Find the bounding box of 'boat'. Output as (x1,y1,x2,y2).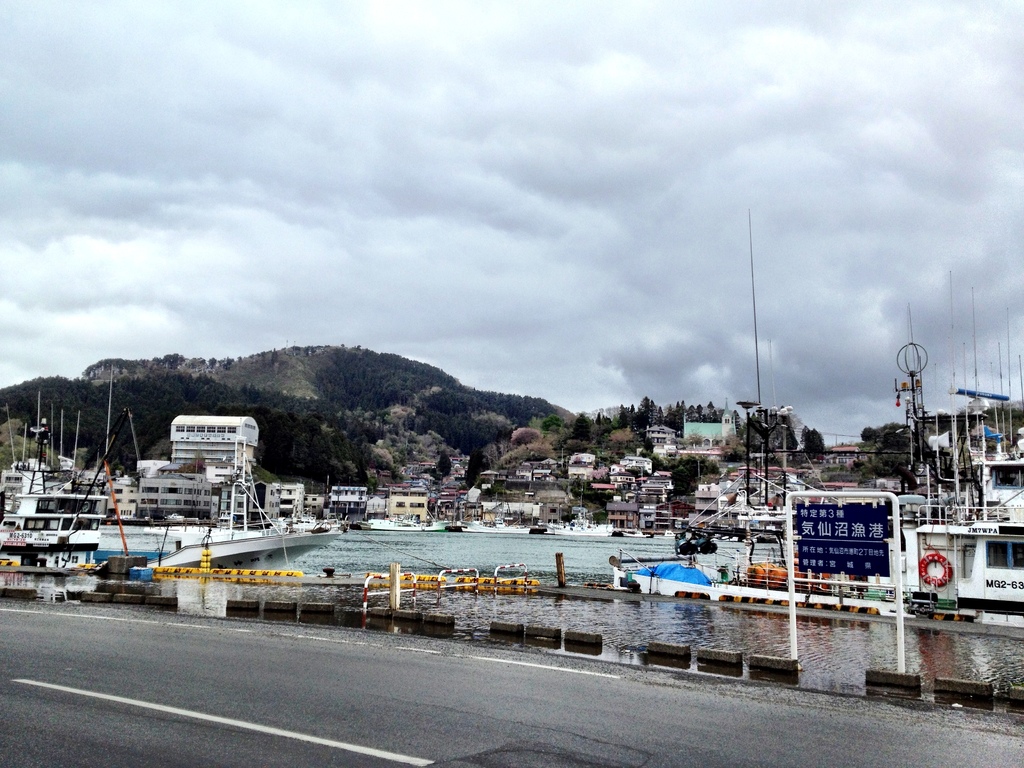
(0,394,148,570).
